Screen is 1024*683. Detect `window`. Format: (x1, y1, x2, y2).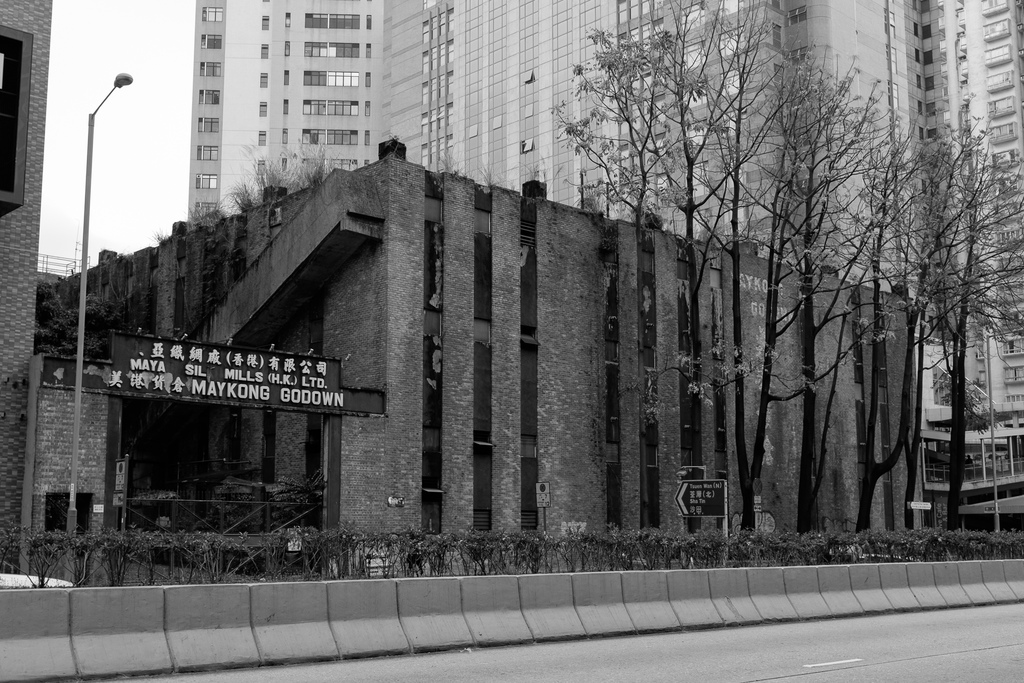
(0, 26, 37, 211).
